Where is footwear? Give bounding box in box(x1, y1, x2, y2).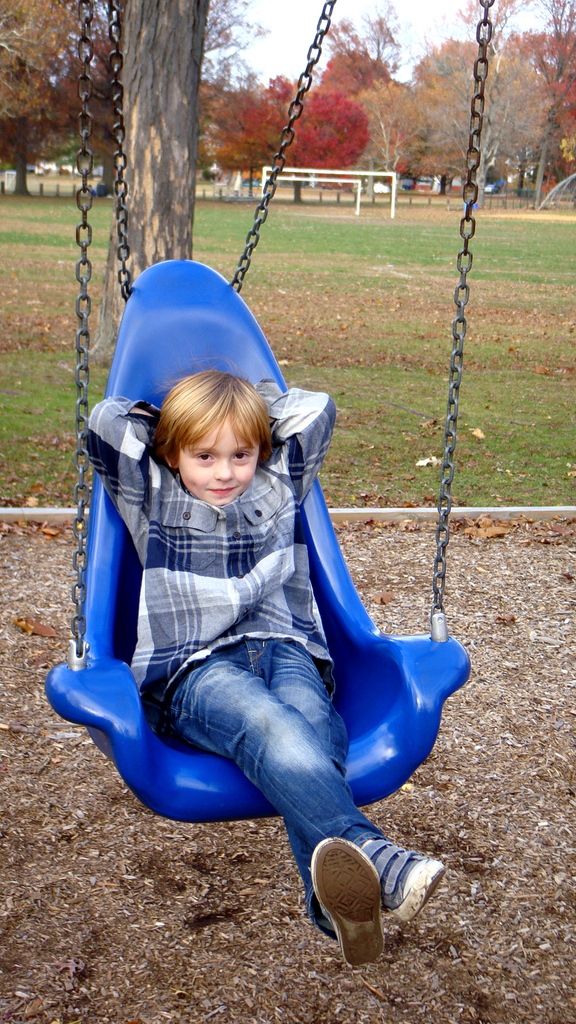
box(310, 835, 403, 973).
